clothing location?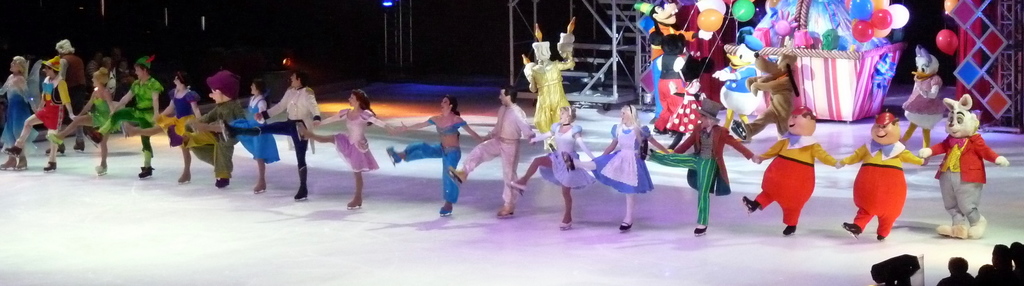
<region>401, 113, 461, 205</region>
